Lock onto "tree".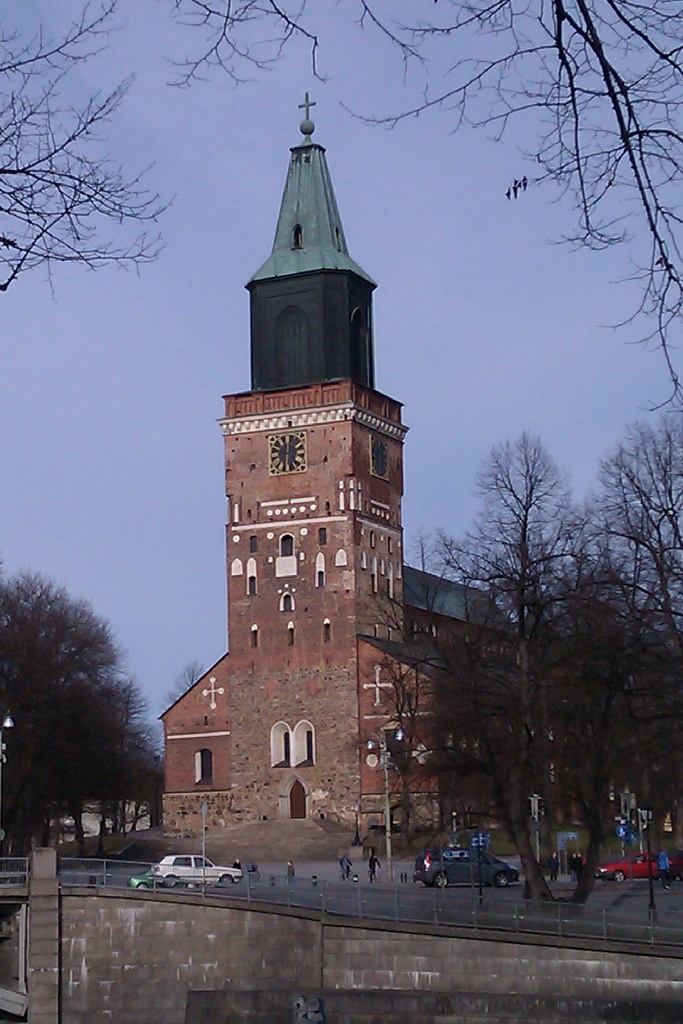
Locked: x1=0 y1=0 x2=677 y2=413.
